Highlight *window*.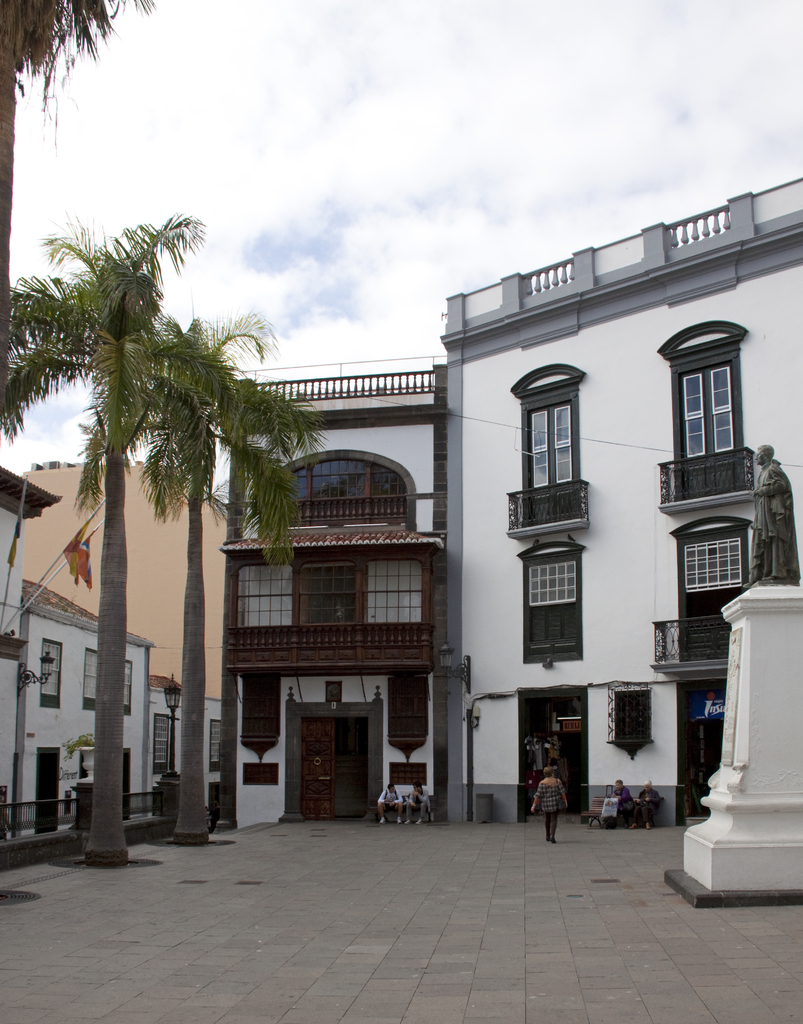
Highlighted region: region(211, 719, 222, 772).
